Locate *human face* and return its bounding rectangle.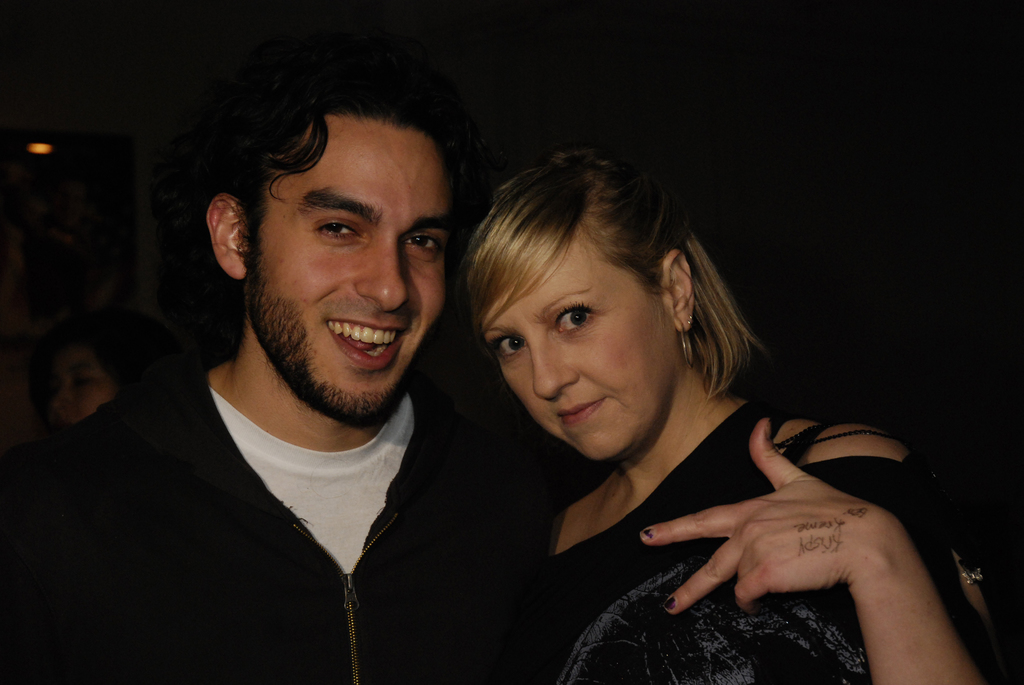
BBox(246, 127, 451, 426).
